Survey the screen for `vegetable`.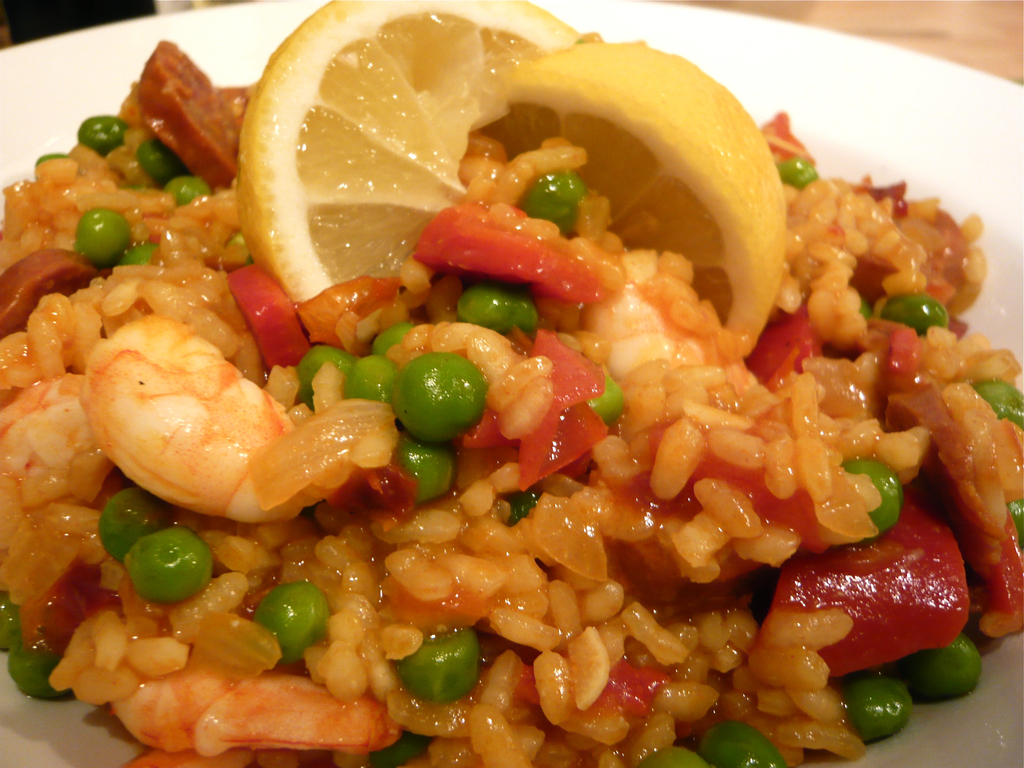
Survey found: x1=843 y1=673 x2=913 y2=746.
